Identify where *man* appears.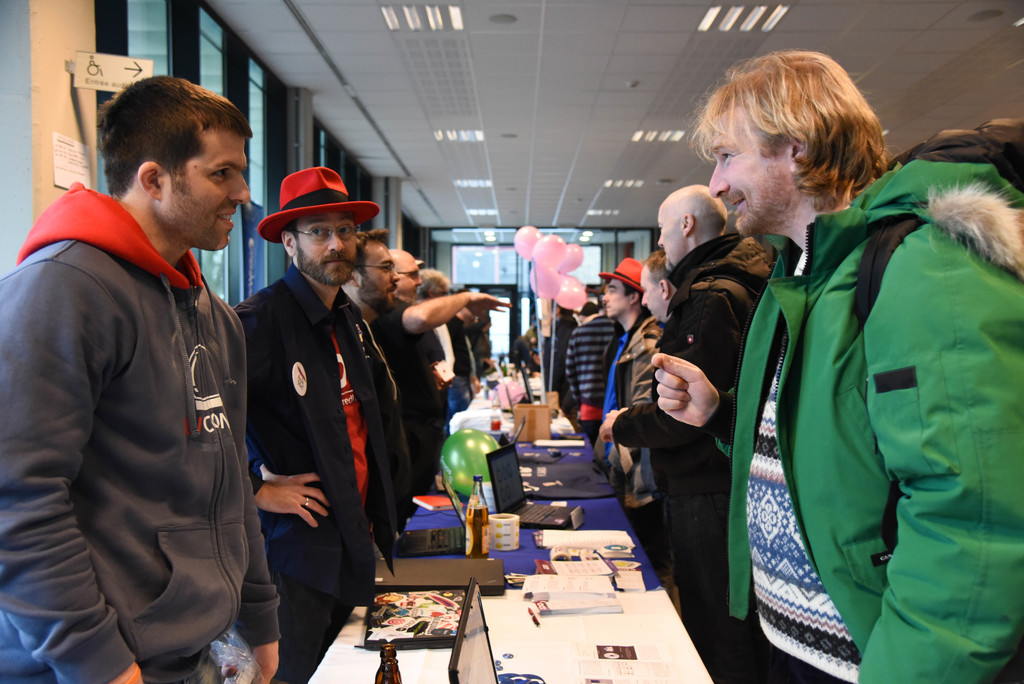
Appears at select_region(446, 282, 468, 410).
